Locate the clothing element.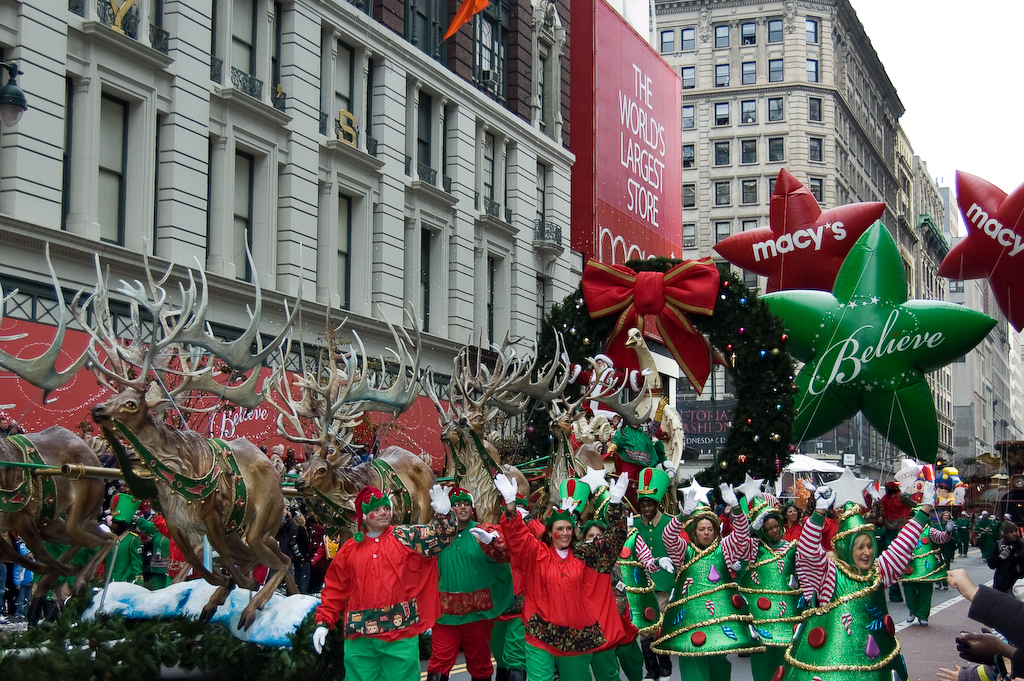
Element bbox: 631,468,668,500.
